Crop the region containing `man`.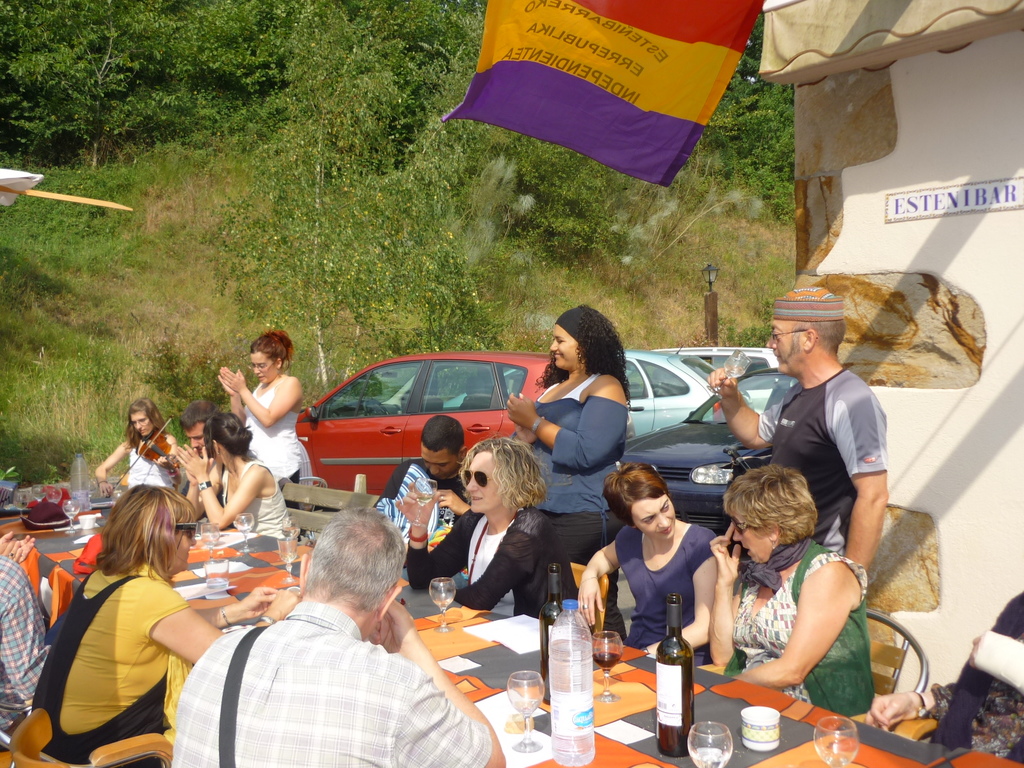
Crop region: region(0, 534, 56, 758).
